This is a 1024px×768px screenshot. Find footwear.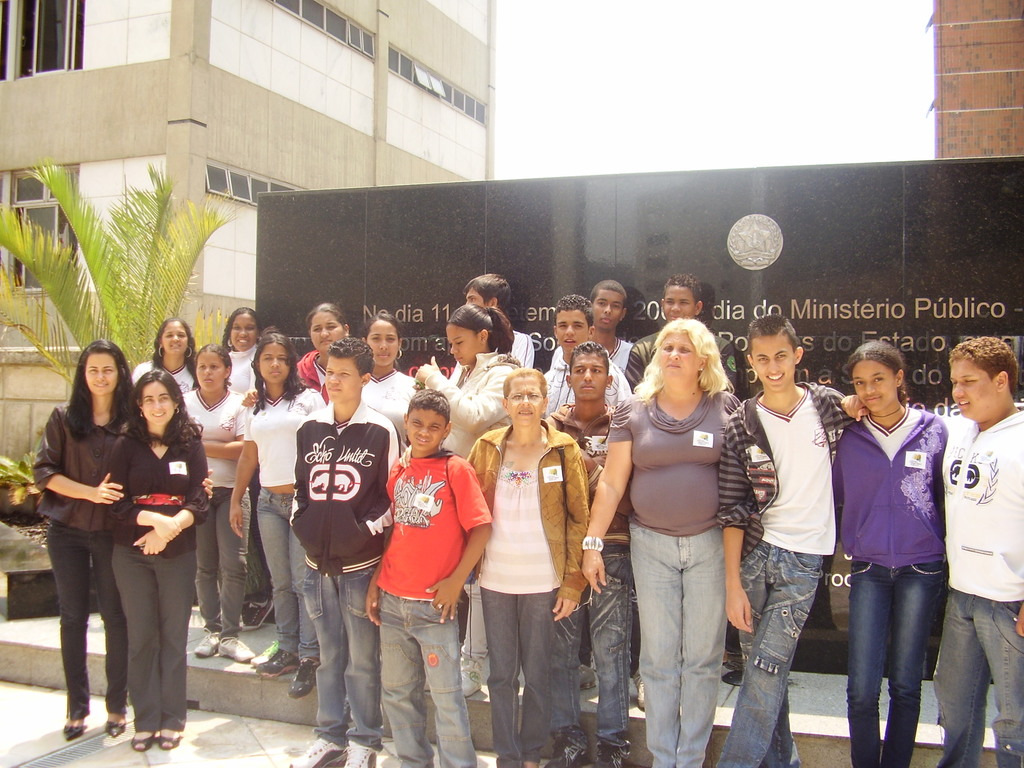
Bounding box: 283/735/346/767.
